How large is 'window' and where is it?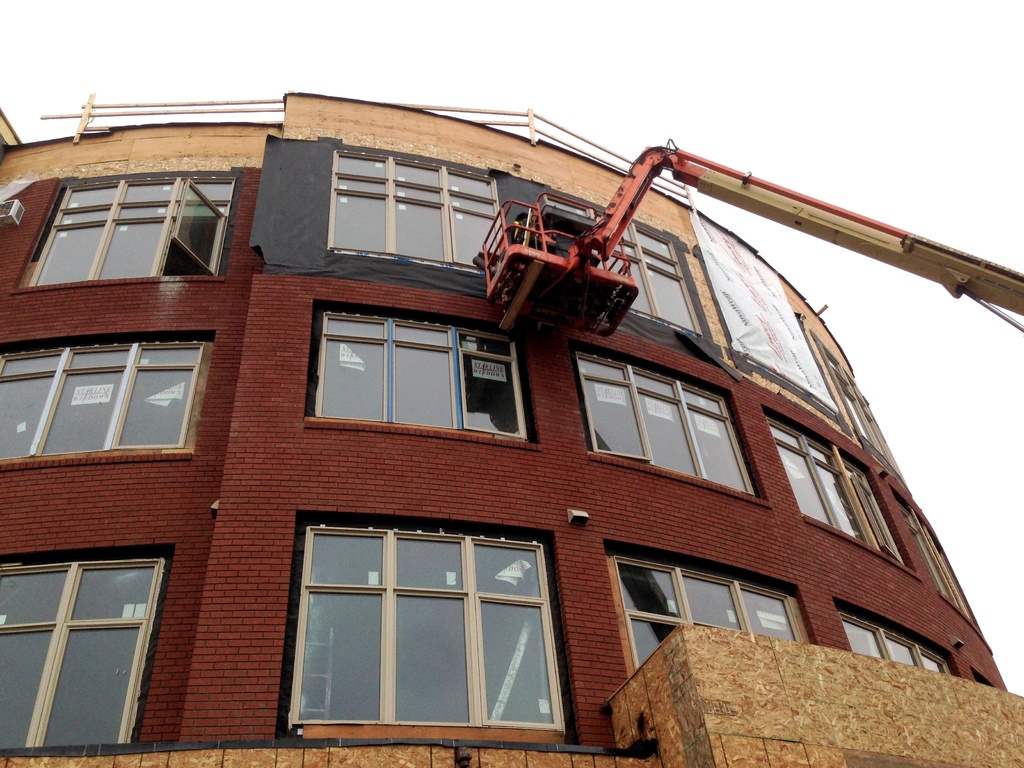
Bounding box: 0,546,170,744.
